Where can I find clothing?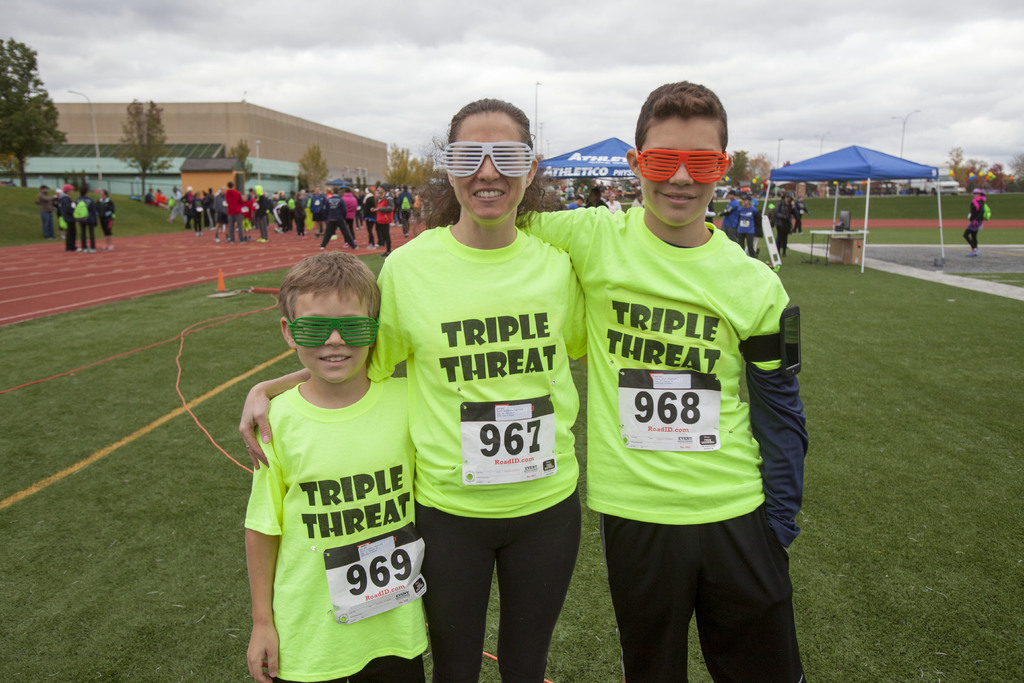
You can find it at 205, 194, 211, 220.
